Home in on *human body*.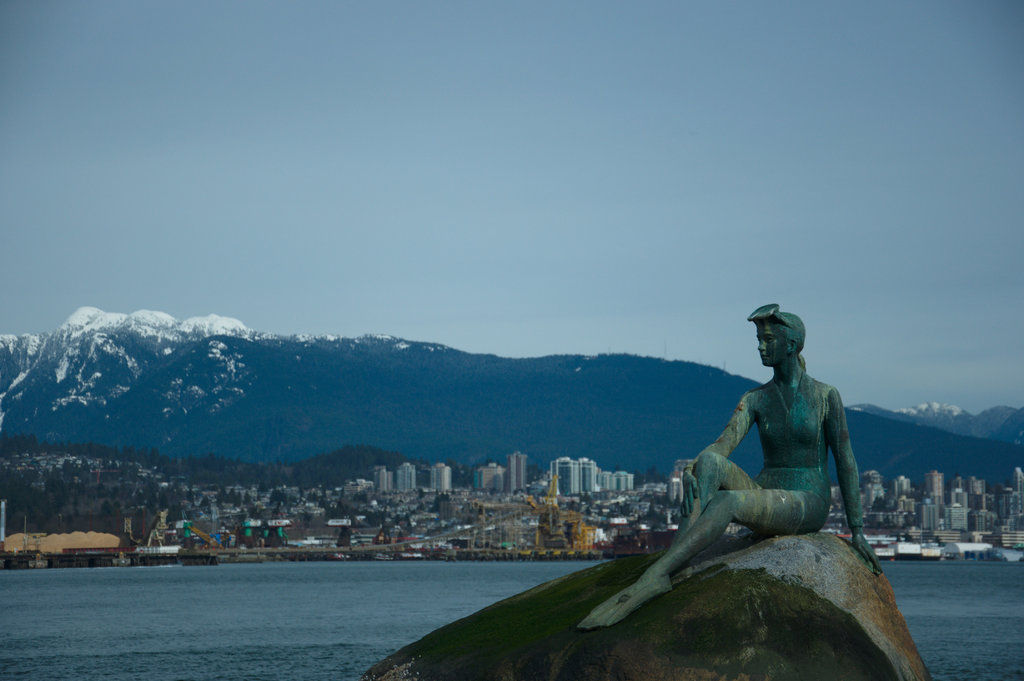
Homed in at {"left": 641, "top": 325, "right": 881, "bottom": 616}.
